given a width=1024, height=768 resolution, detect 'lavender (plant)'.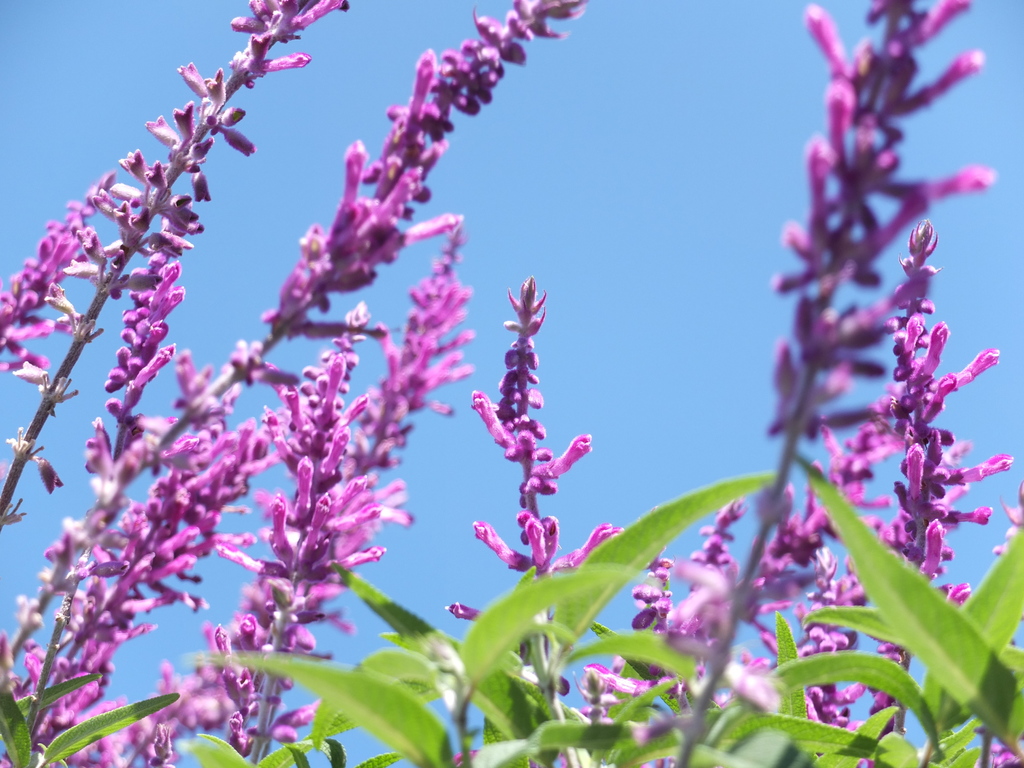
box(202, 220, 468, 767).
